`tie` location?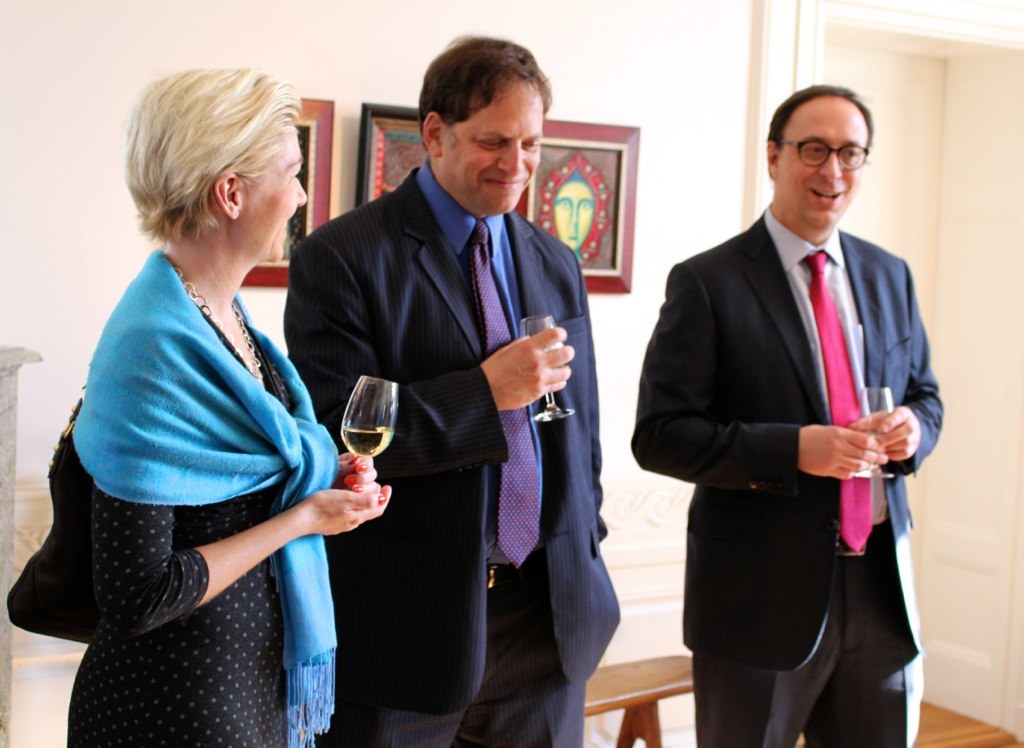
466,214,542,570
